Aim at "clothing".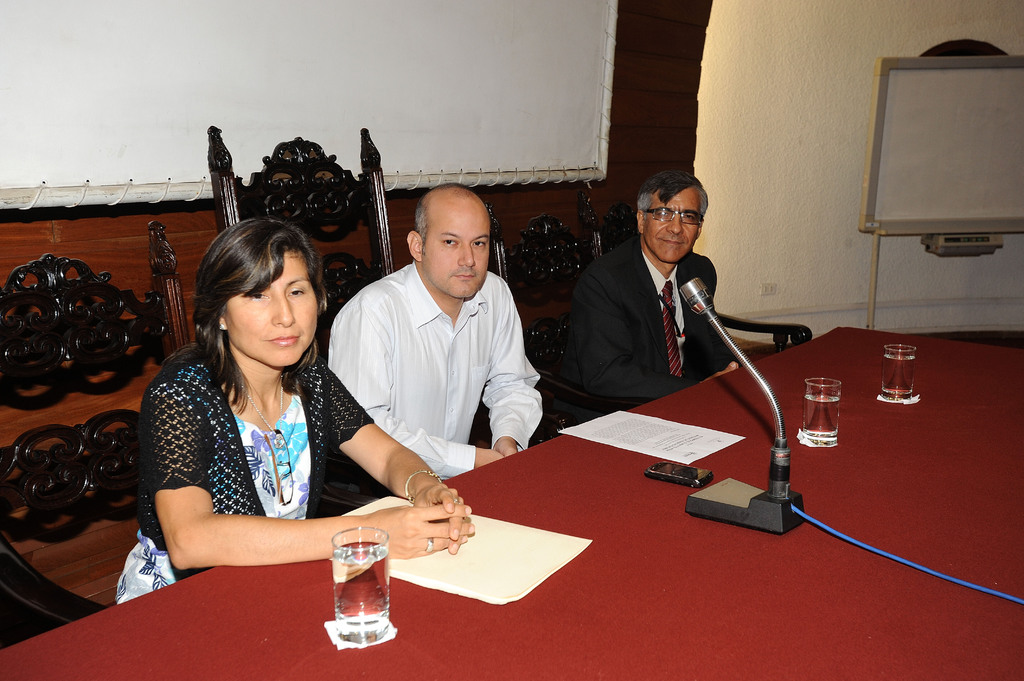
Aimed at 113,346,374,607.
